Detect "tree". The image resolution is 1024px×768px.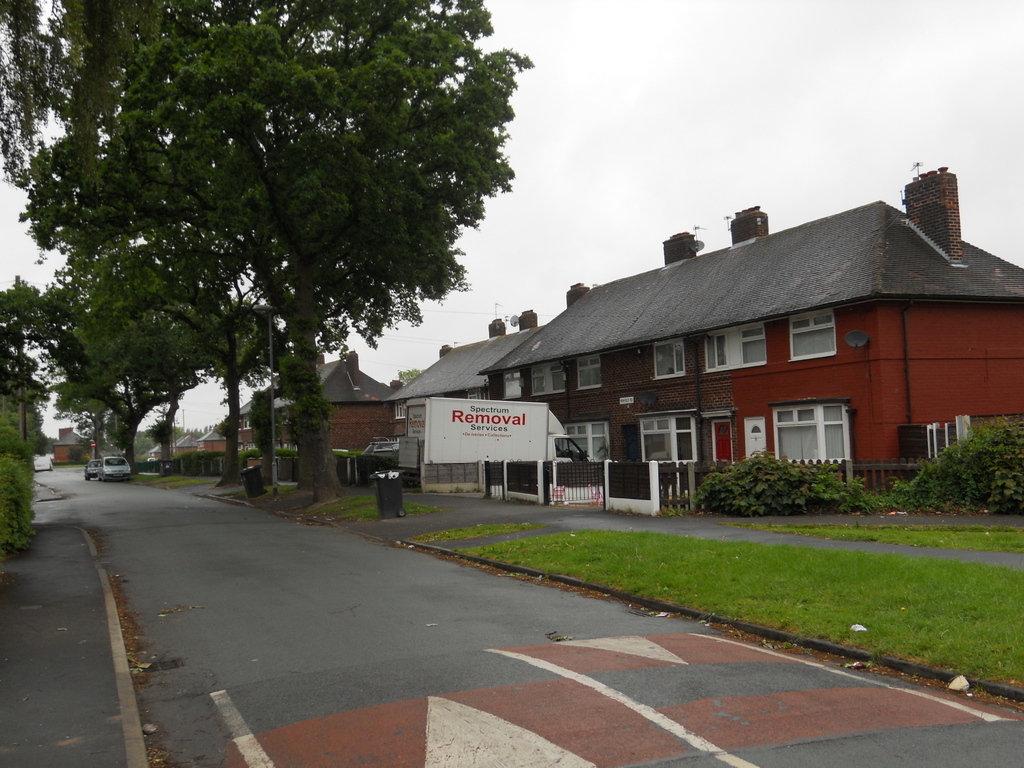
(x1=909, y1=412, x2=1023, y2=515).
